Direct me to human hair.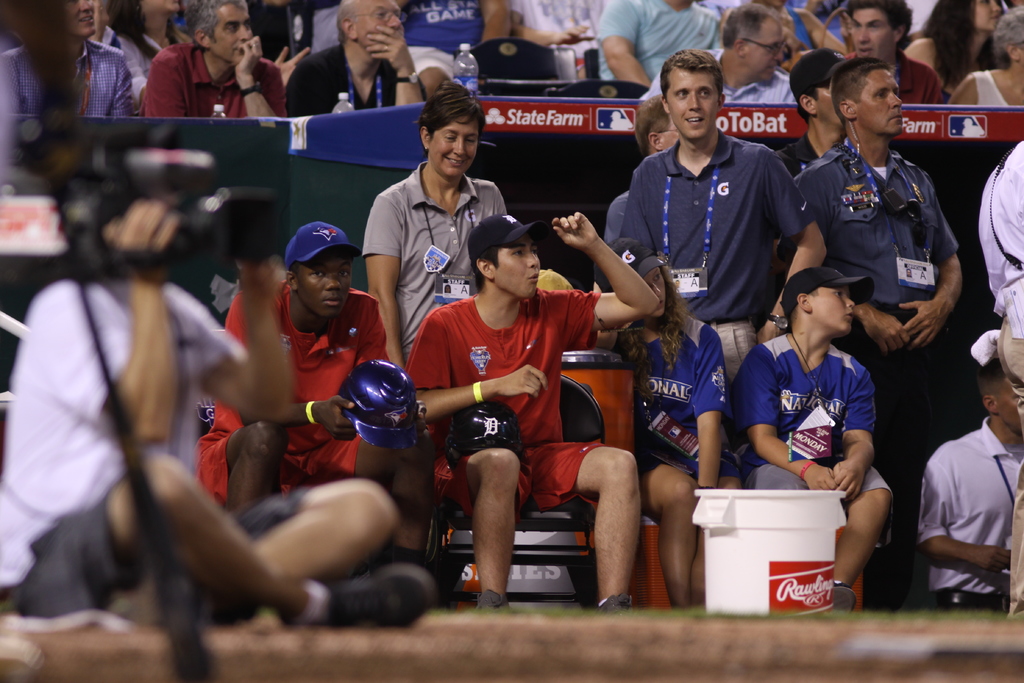
Direction: region(657, 49, 726, 109).
